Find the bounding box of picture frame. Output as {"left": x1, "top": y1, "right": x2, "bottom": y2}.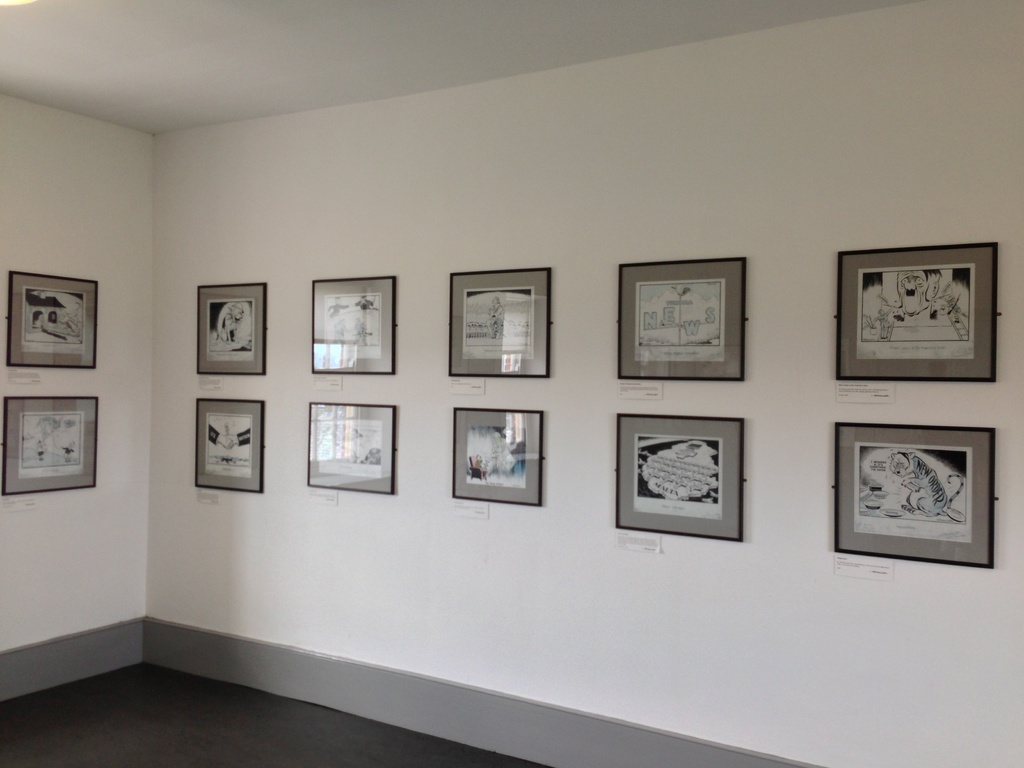
{"left": 837, "top": 241, "right": 1000, "bottom": 381}.
